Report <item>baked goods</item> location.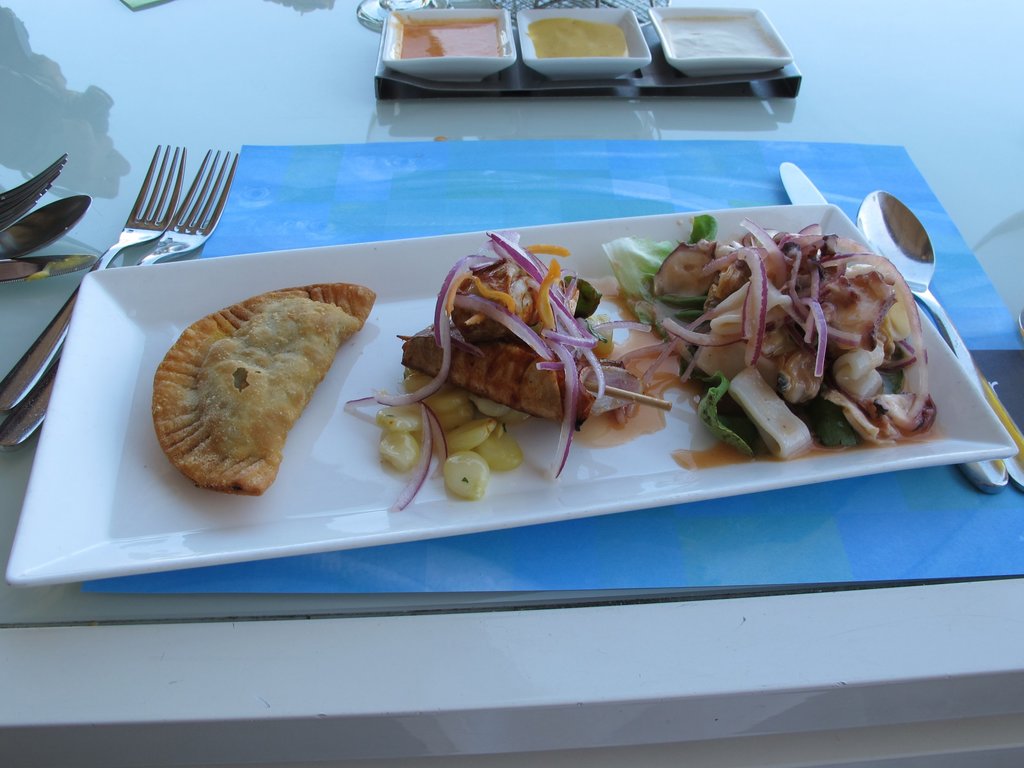
Report: [146, 278, 376, 495].
